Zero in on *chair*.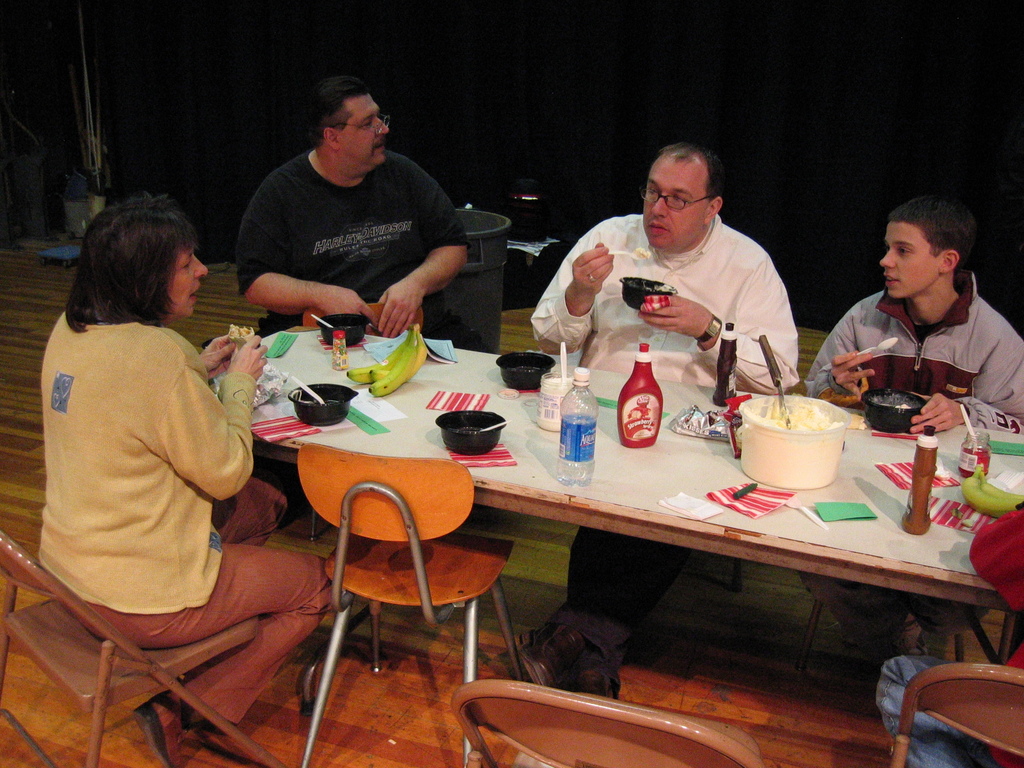
Zeroed in: bbox(445, 675, 760, 767).
